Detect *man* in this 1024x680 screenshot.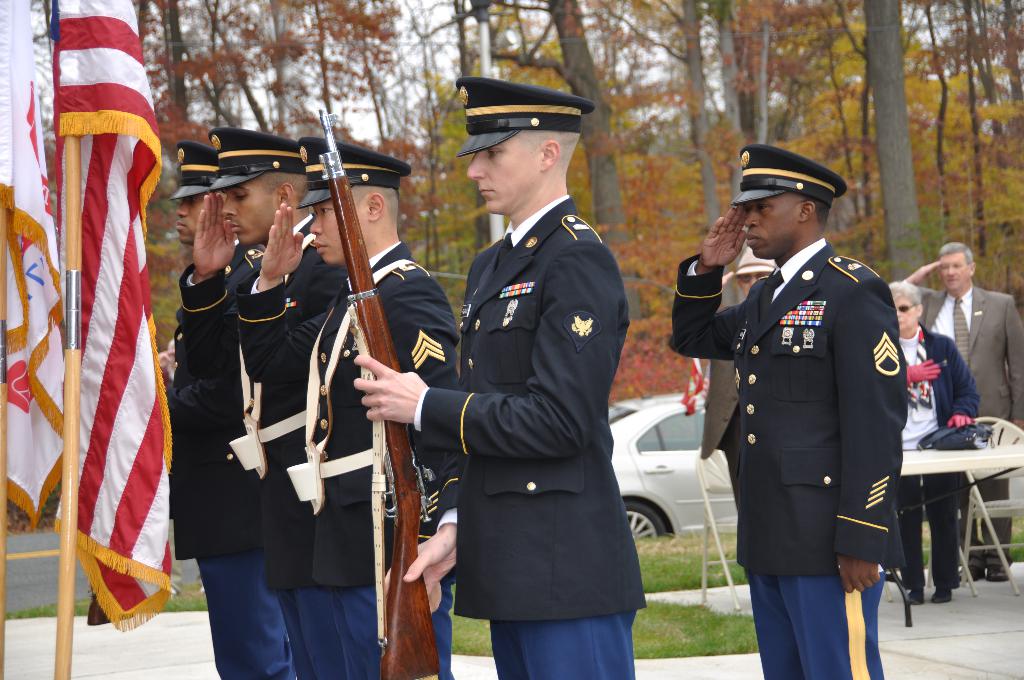
Detection: <box>152,139,262,679</box>.
